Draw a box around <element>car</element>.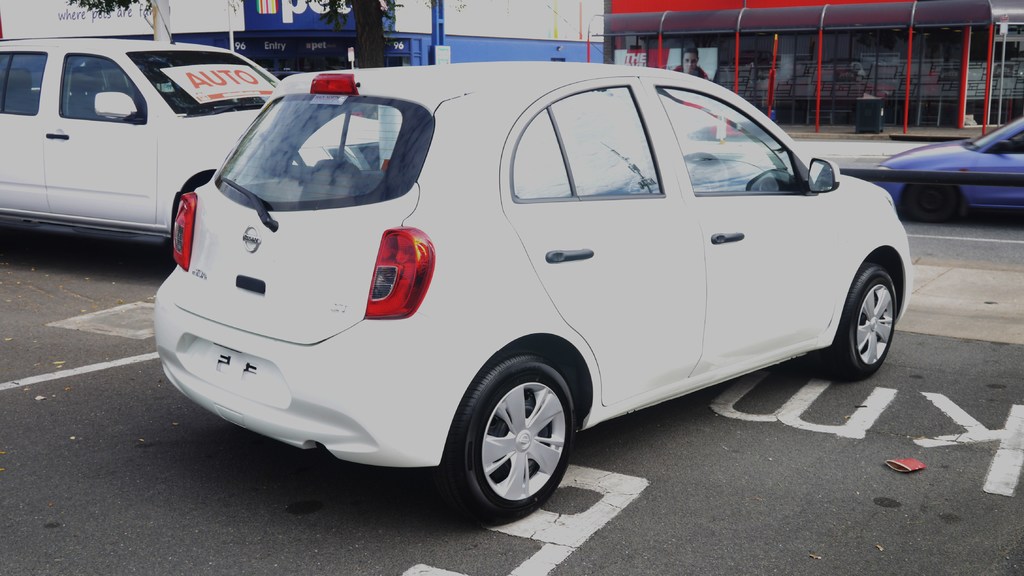
{"left": 0, "top": 39, "right": 383, "bottom": 262}.
